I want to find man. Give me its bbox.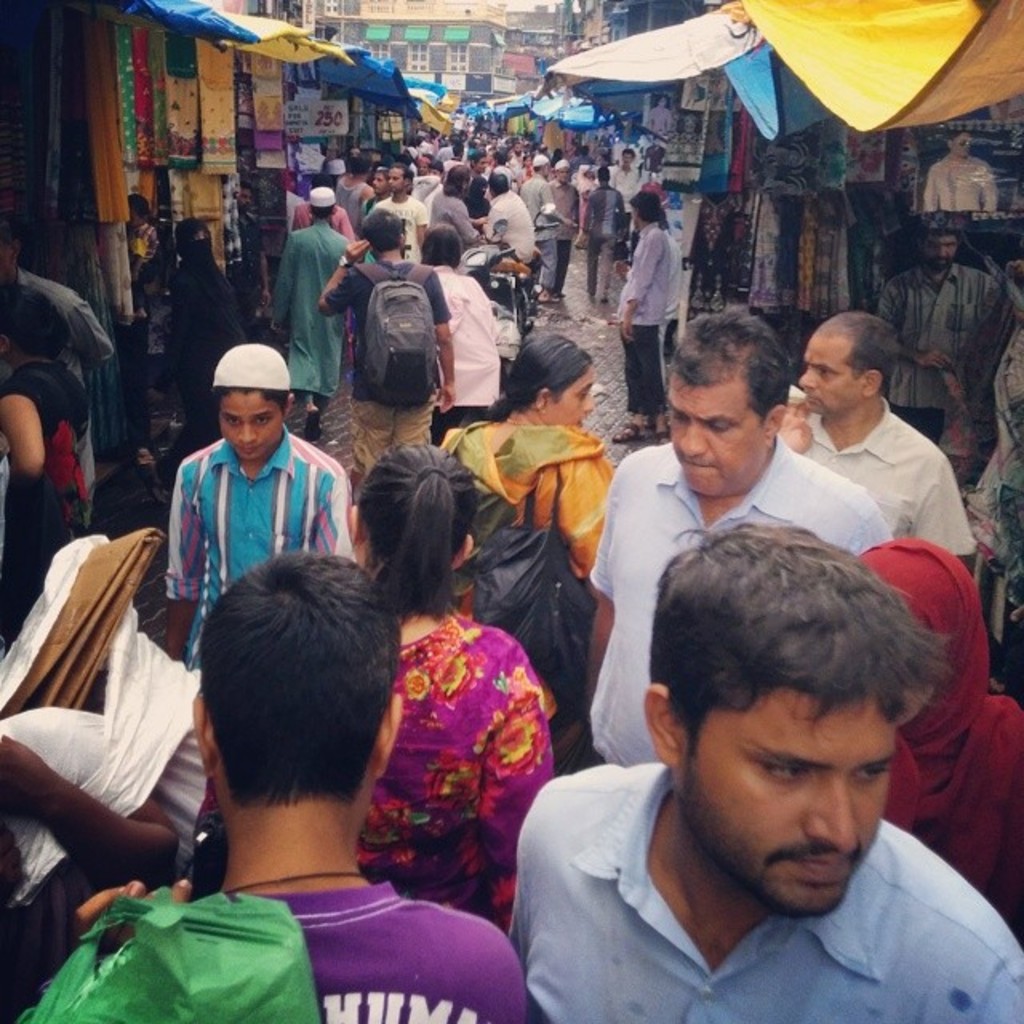
(526,155,573,301).
